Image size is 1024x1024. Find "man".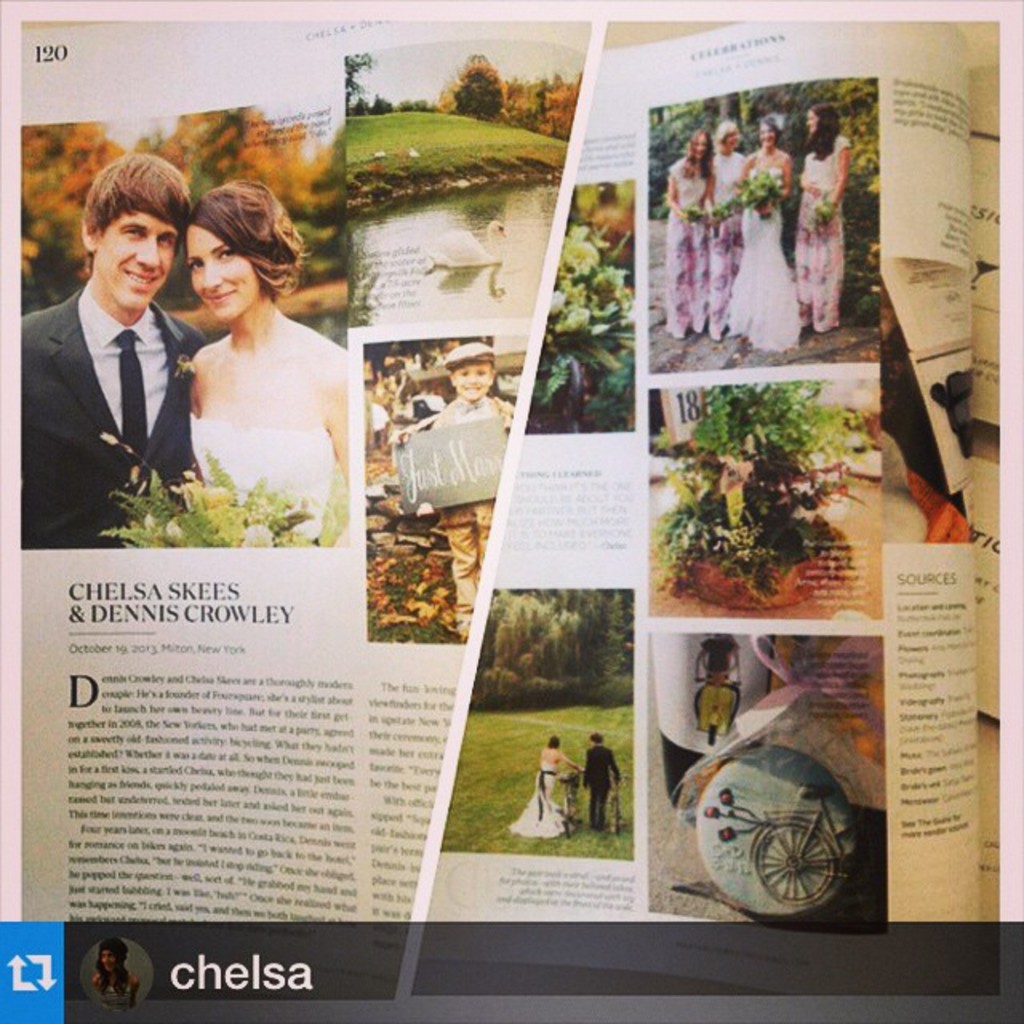
[left=29, top=157, right=210, bottom=547].
